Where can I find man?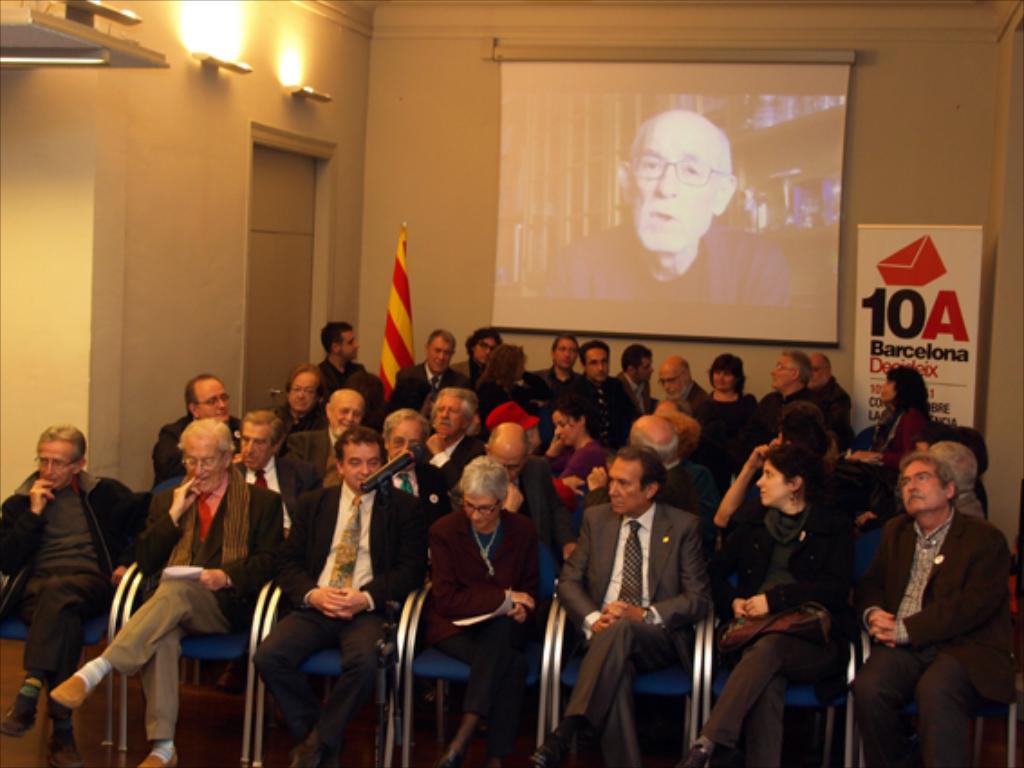
You can find it at region(843, 399, 1013, 754).
